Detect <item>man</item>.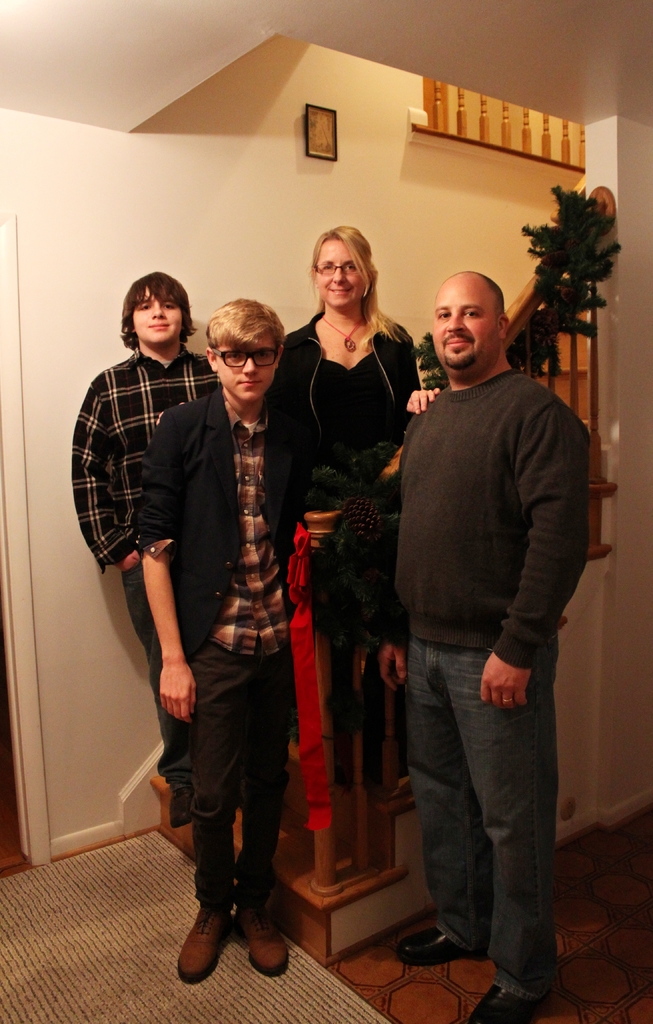
Detected at locate(64, 269, 232, 830).
